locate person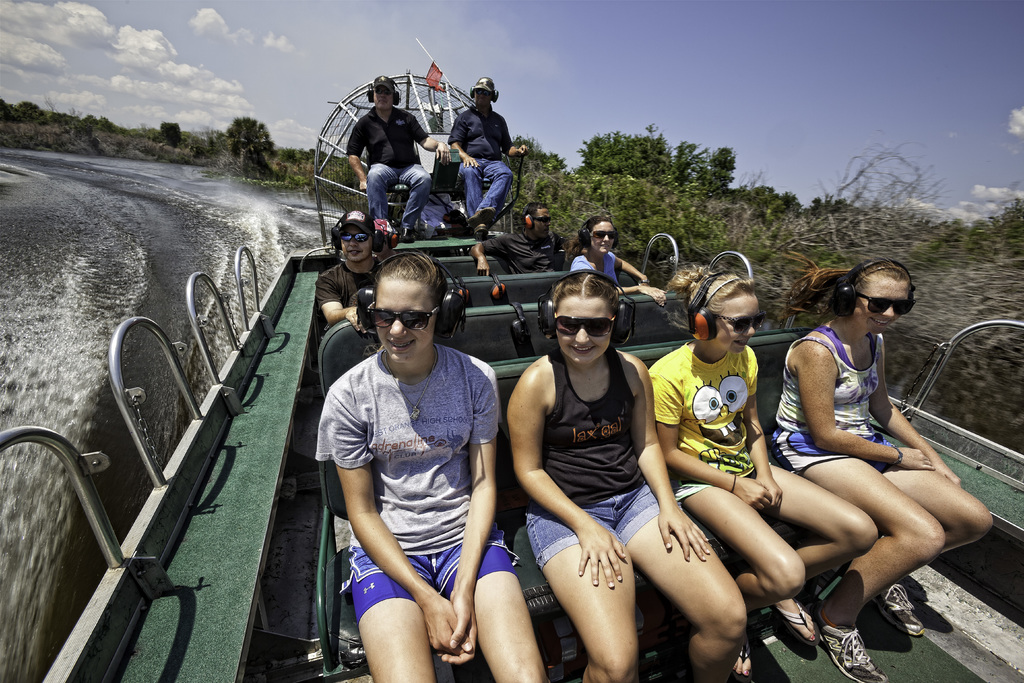
[x1=507, y1=264, x2=743, y2=682]
